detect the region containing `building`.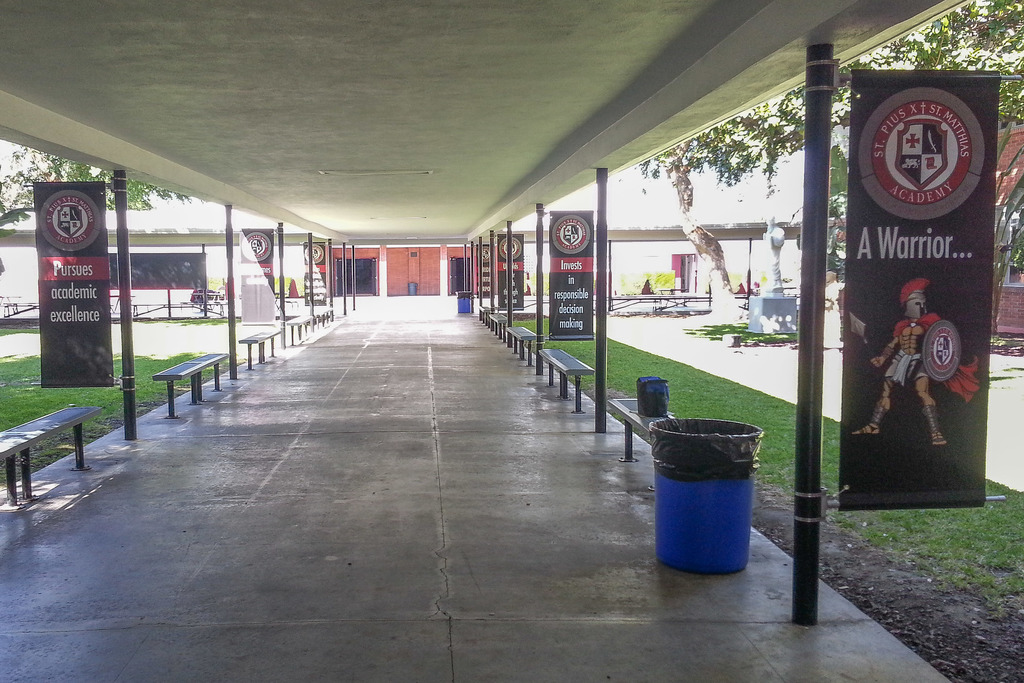
{"left": 0, "top": 208, "right": 311, "bottom": 298}.
